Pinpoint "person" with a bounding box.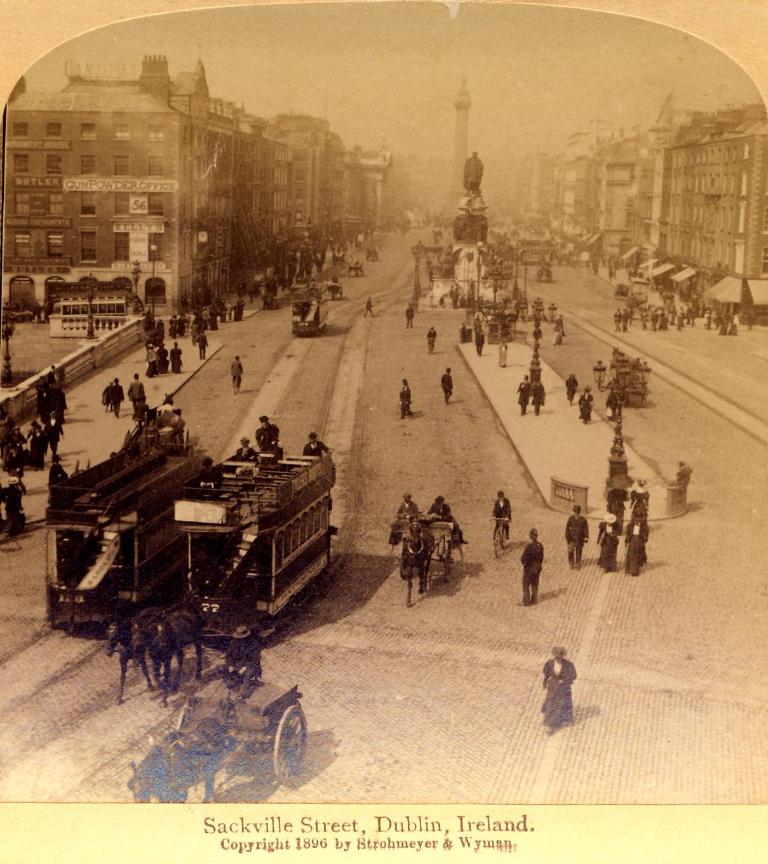
Rect(577, 384, 595, 426).
